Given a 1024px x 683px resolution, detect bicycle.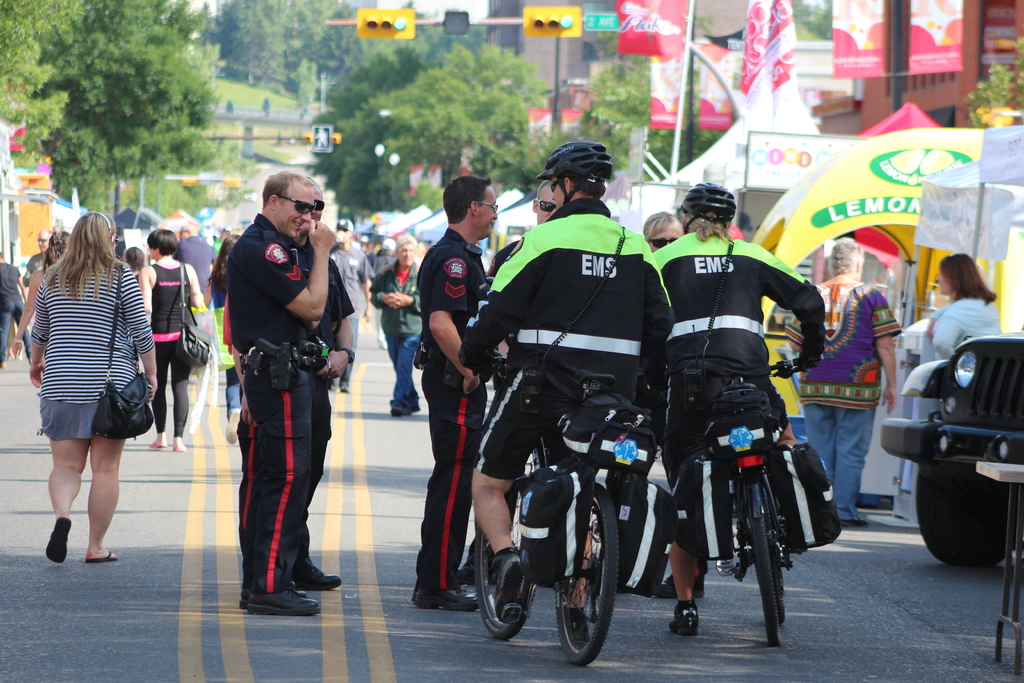
463:345:655:668.
